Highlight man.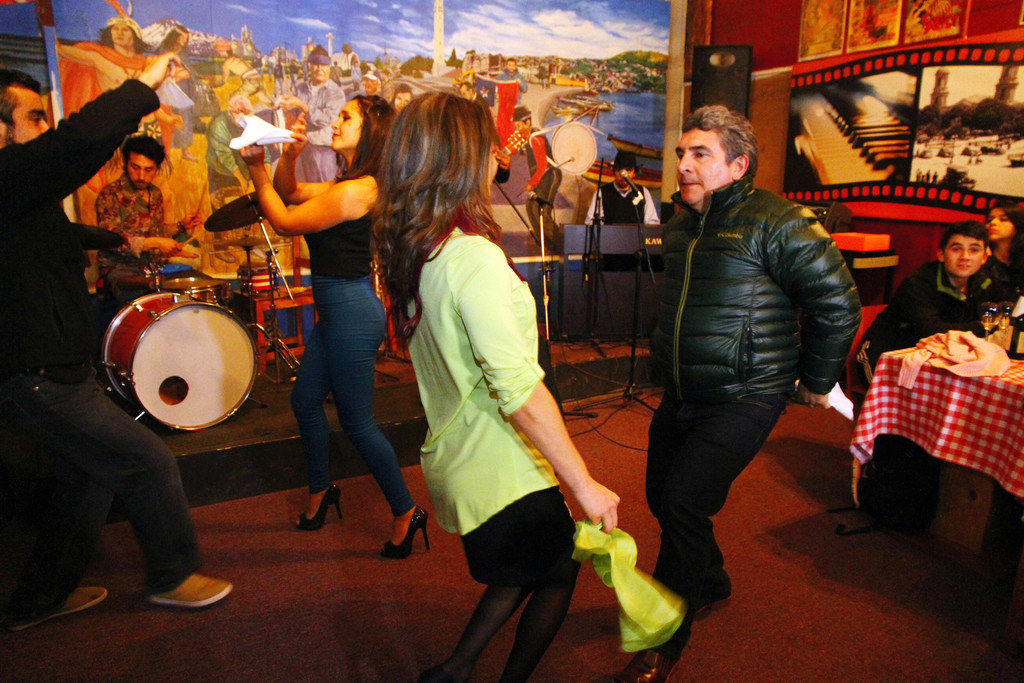
Highlighted region: <box>494,61,529,105</box>.
